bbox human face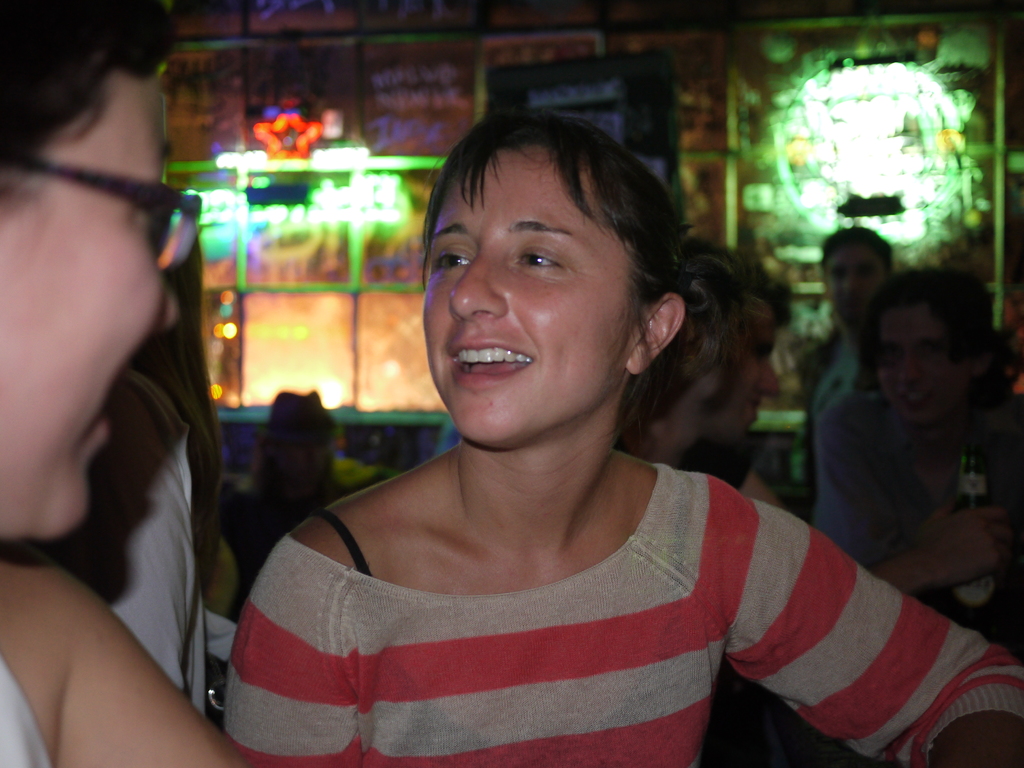
[719,317,784,428]
